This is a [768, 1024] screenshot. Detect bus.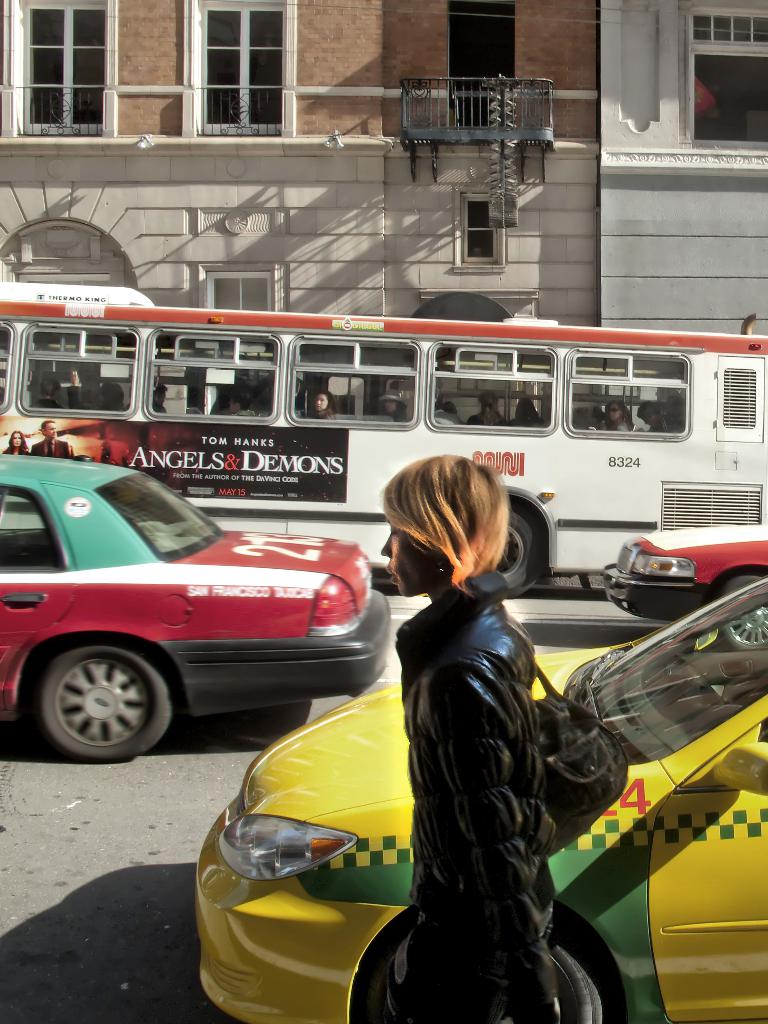
<box>0,278,767,602</box>.
